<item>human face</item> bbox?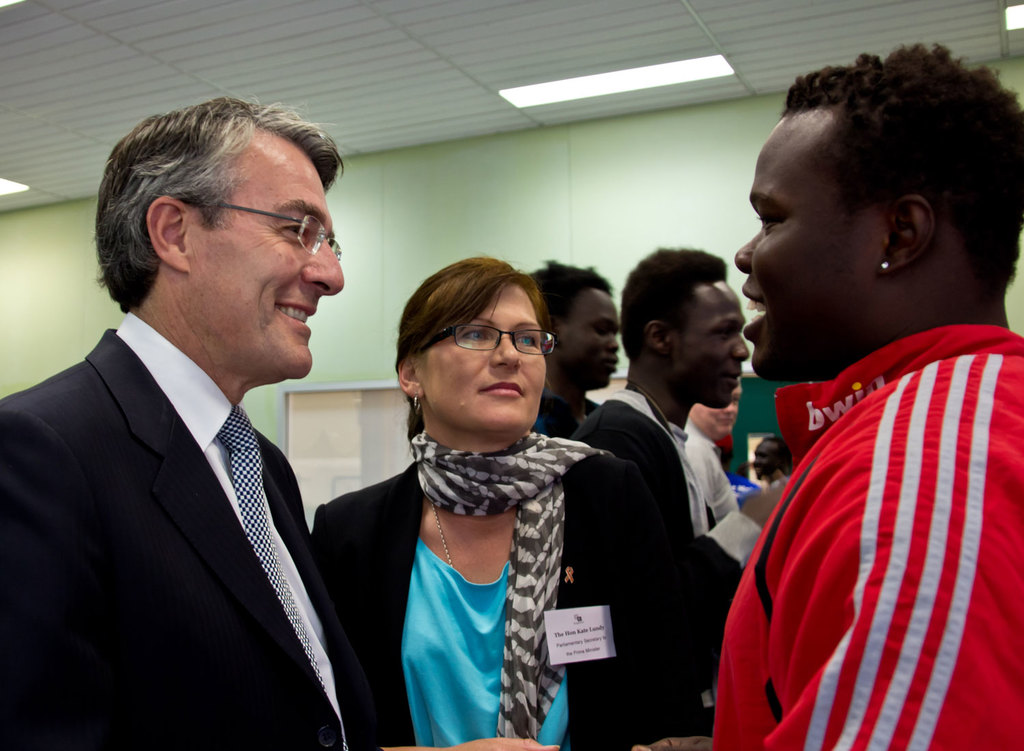
191:140:346:384
